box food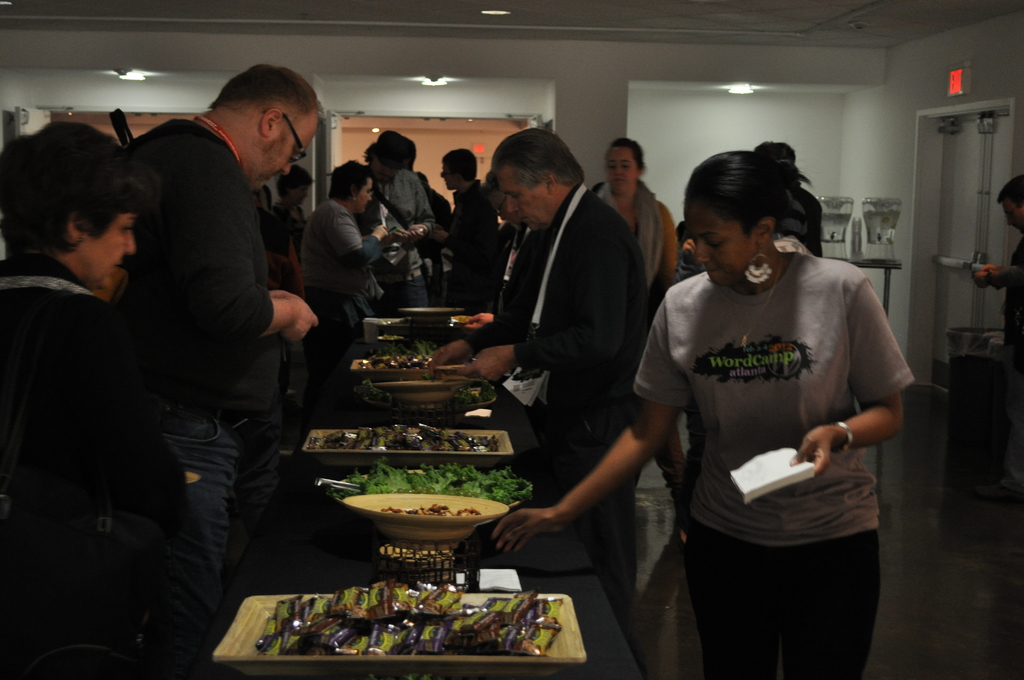
bbox=[307, 421, 502, 449]
